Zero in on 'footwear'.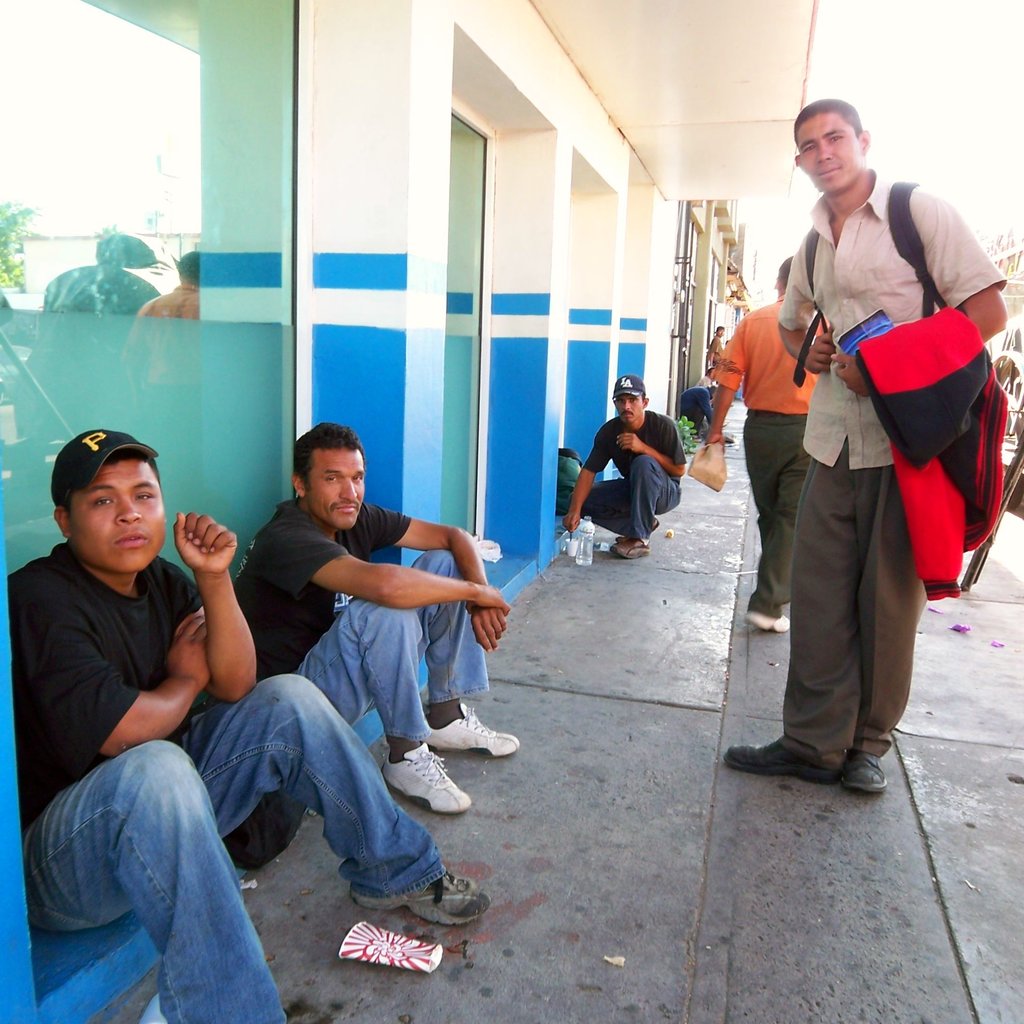
Zeroed in: bbox=[423, 703, 522, 762].
